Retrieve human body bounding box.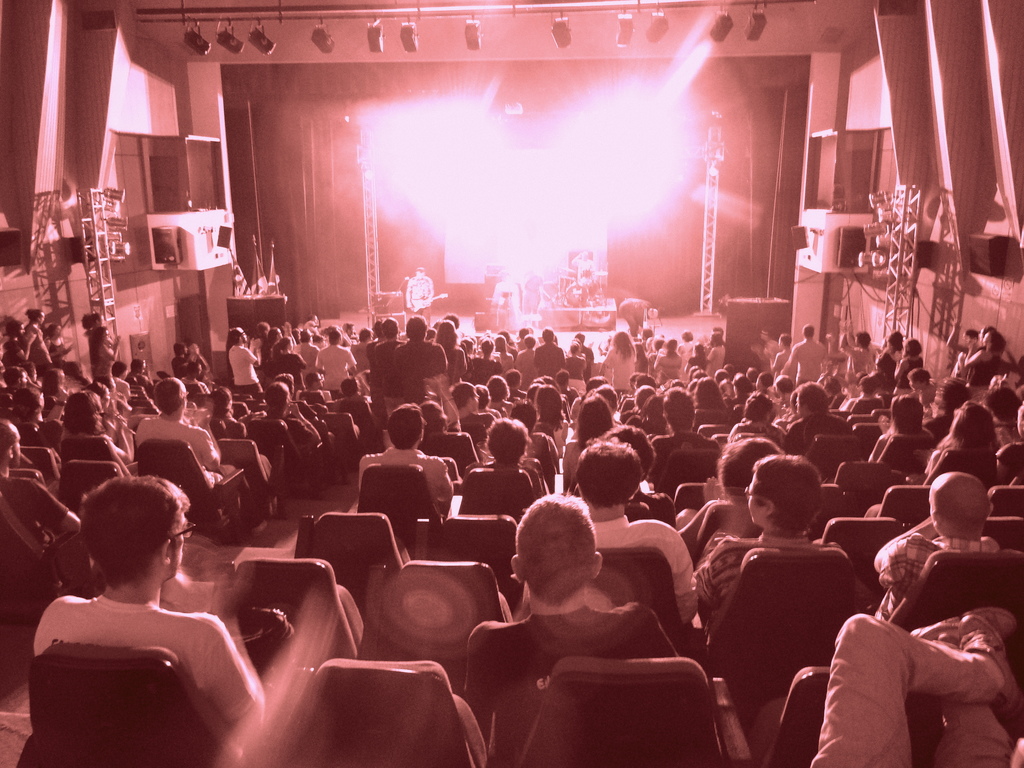
Bounding box: left=762, top=332, right=790, bottom=383.
